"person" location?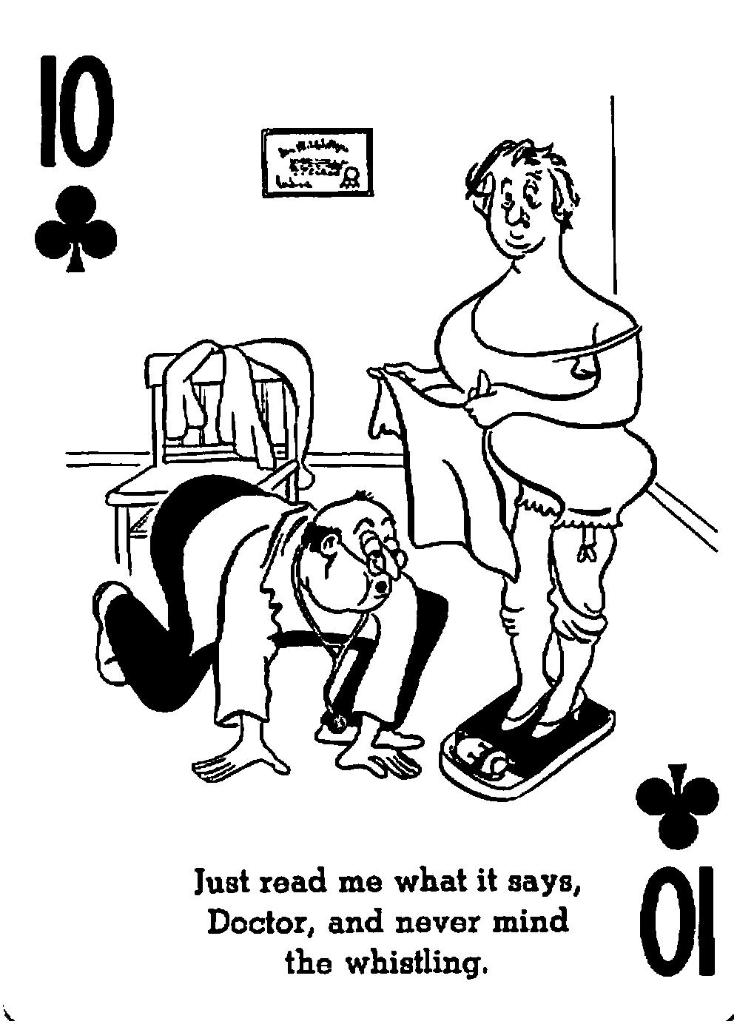
394/123/657/775
